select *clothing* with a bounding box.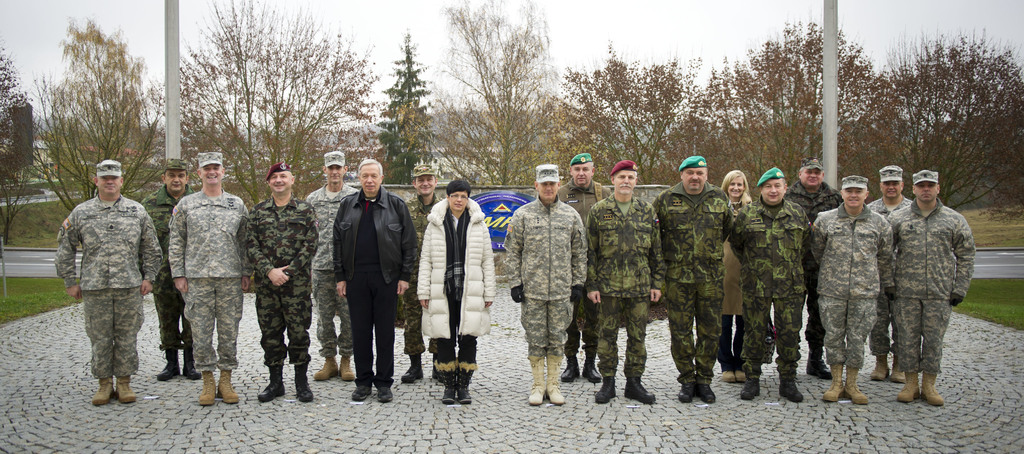
{"x1": 888, "y1": 195, "x2": 975, "y2": 377}.
